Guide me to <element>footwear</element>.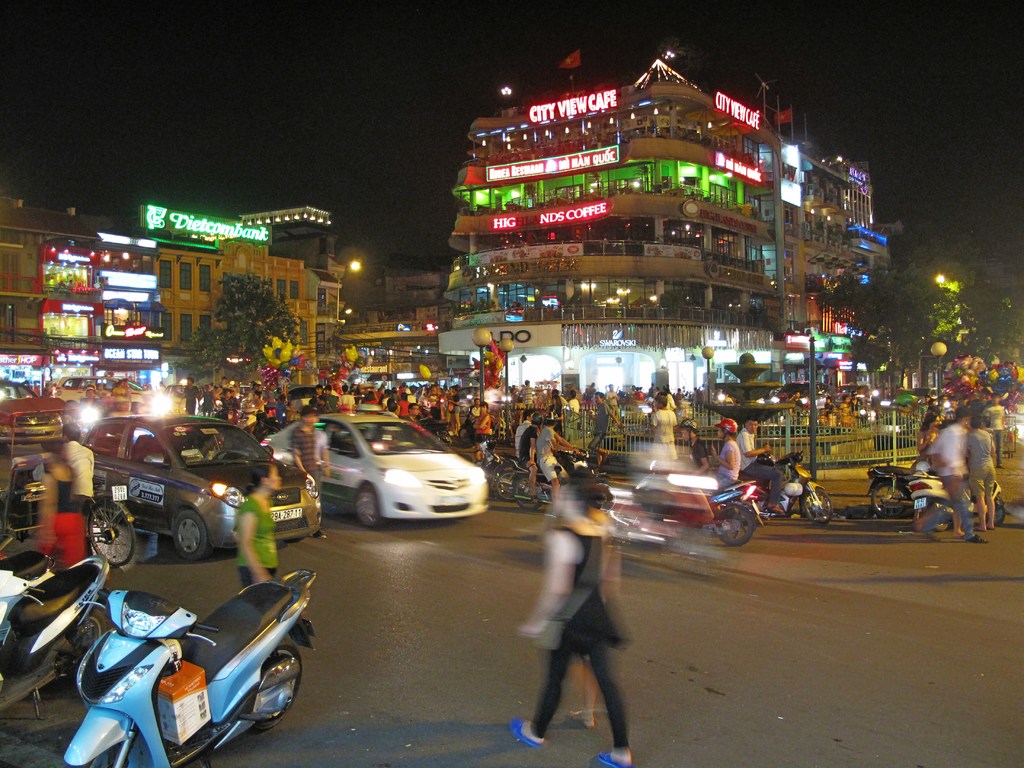
Guidance: box(312, 527, 324, 541).
